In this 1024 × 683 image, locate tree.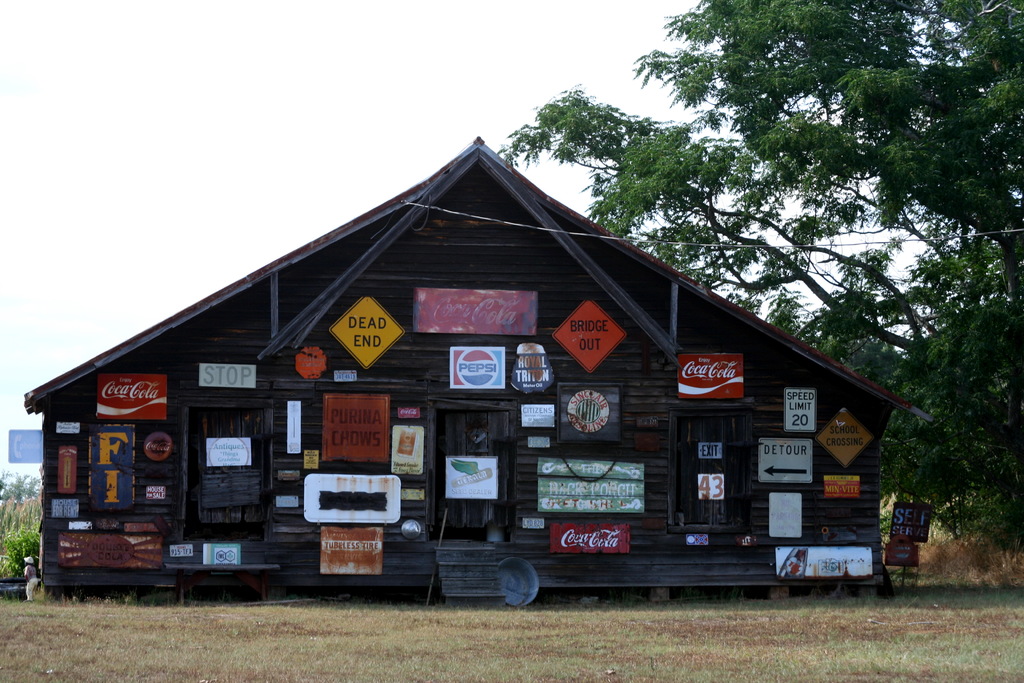
Bounding box: (500, 4, 1020, 547).
